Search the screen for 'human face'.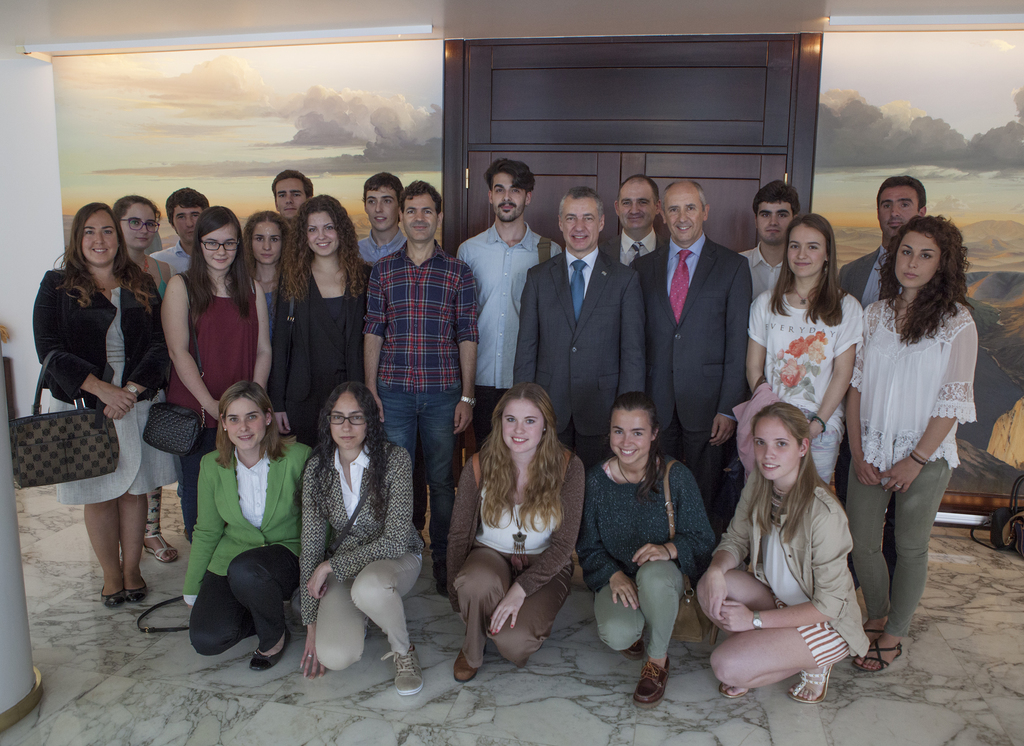
Found at x1=494 y1=170 x2=538 y2=217.
